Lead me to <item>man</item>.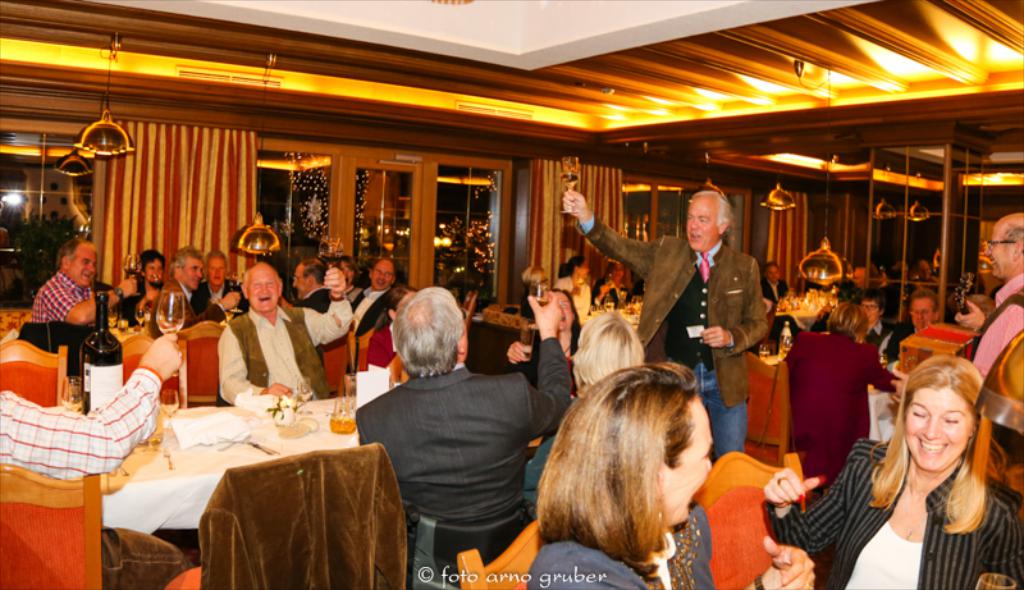
Lead to box=[0, 333, 191, 589].
